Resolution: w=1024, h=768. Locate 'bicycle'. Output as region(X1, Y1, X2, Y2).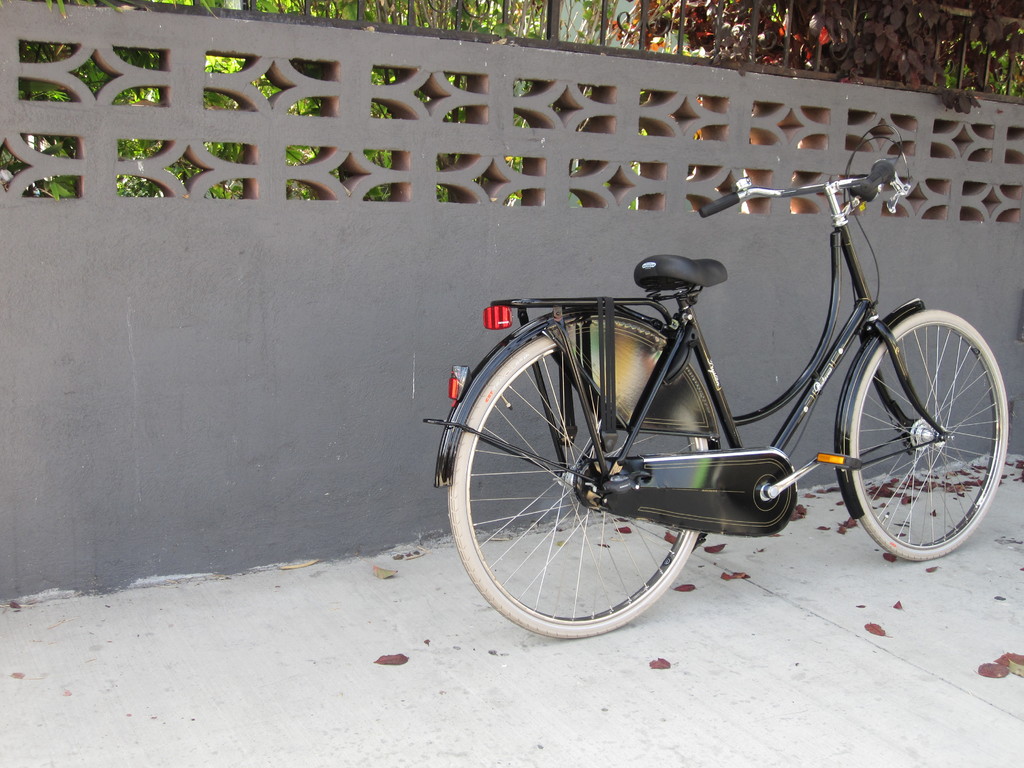
region(424, 138, 1017, 641).
